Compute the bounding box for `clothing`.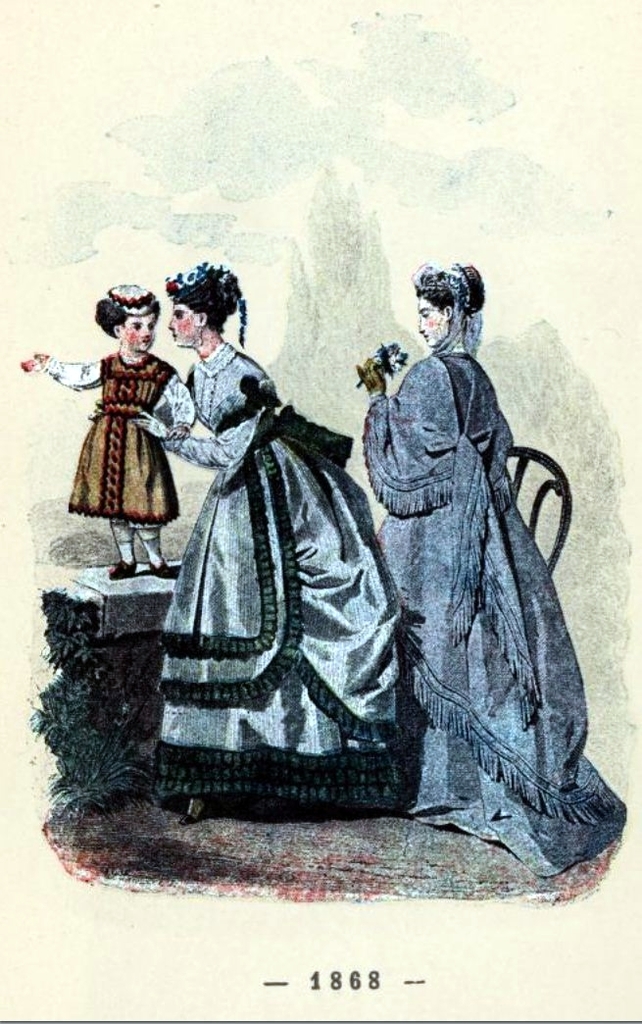
left=112, top=368, right=431, bottom=874.
